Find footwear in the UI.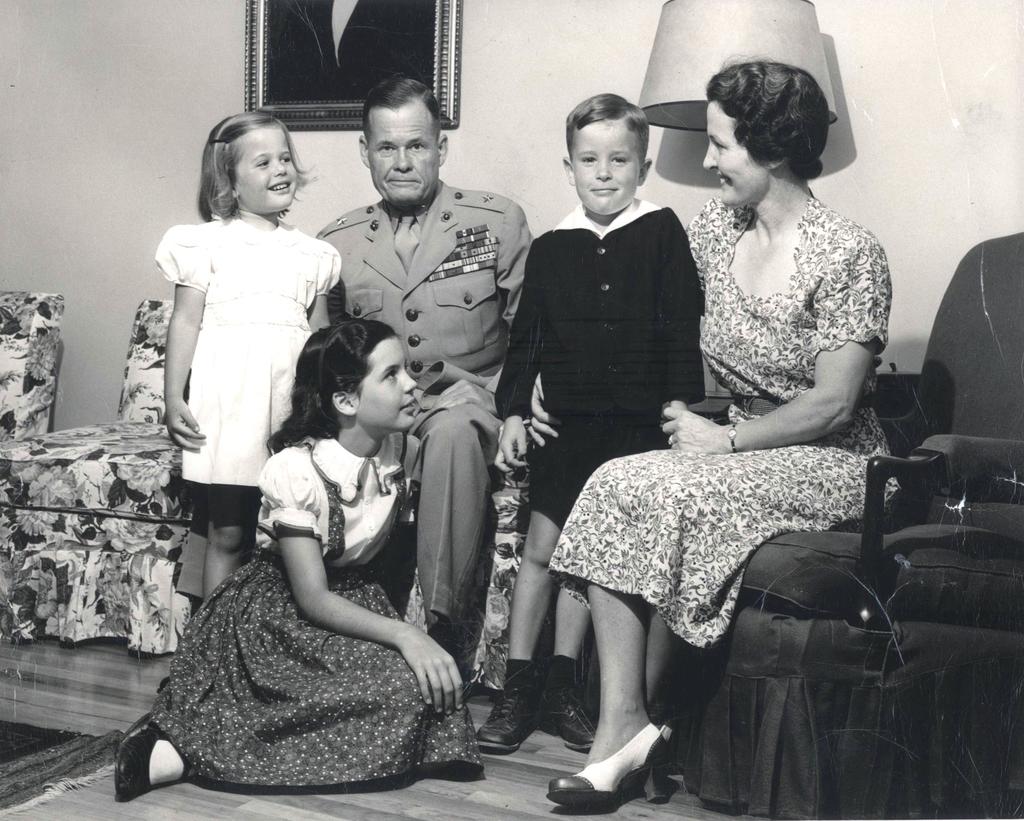
UI element at detection(565, 711, 666, 802).
